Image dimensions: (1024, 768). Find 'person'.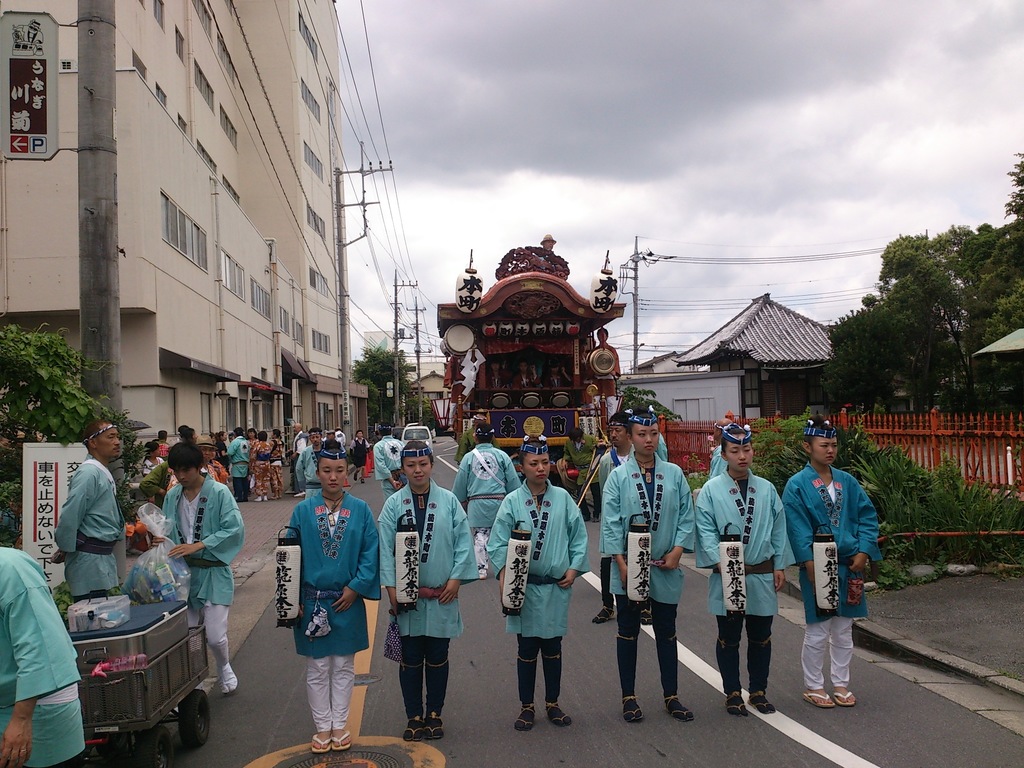
select_region(51, 424, 131, 601).
